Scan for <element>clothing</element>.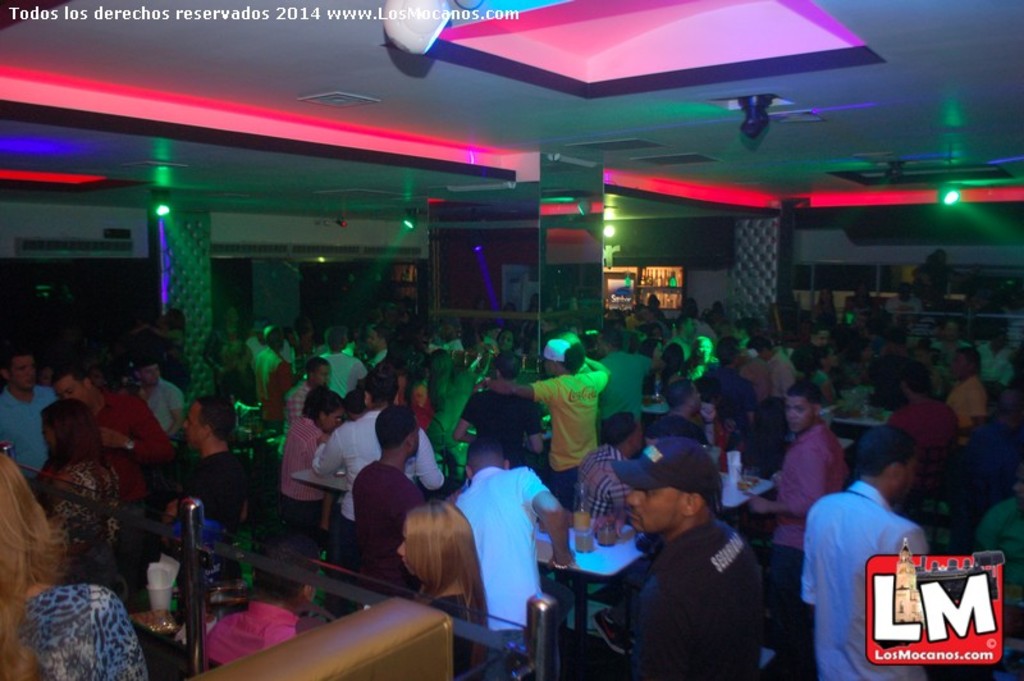
Scan result: bbox=[248, 344, 294, 416].
